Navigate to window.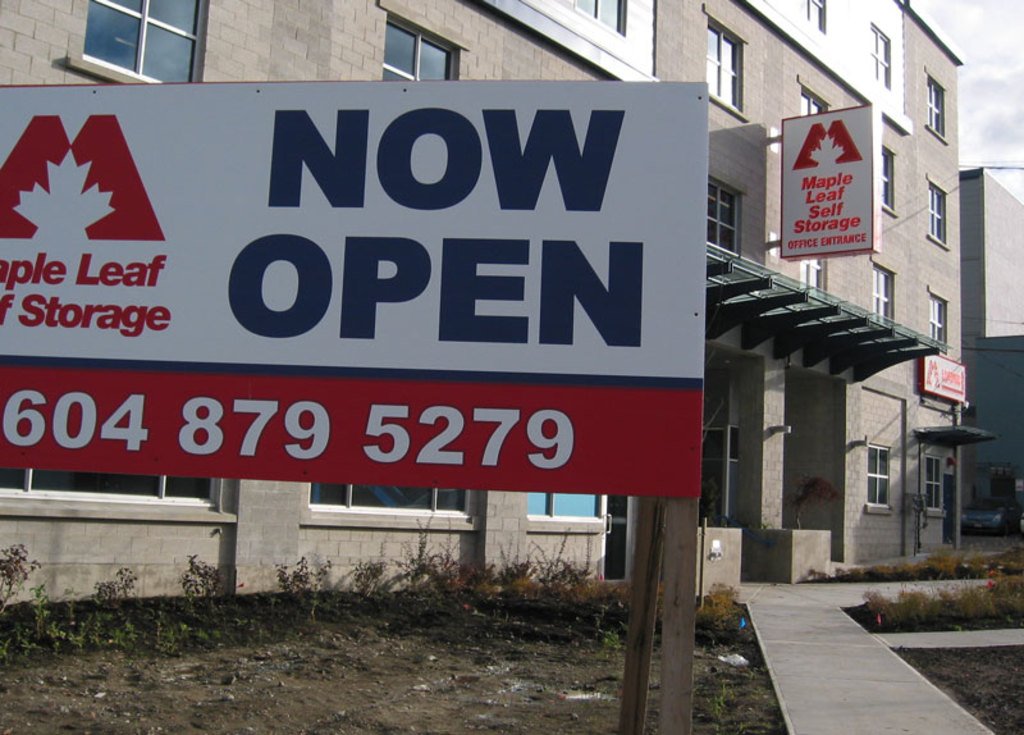
Navigation target: Rect(919, 65, 950, 146).
